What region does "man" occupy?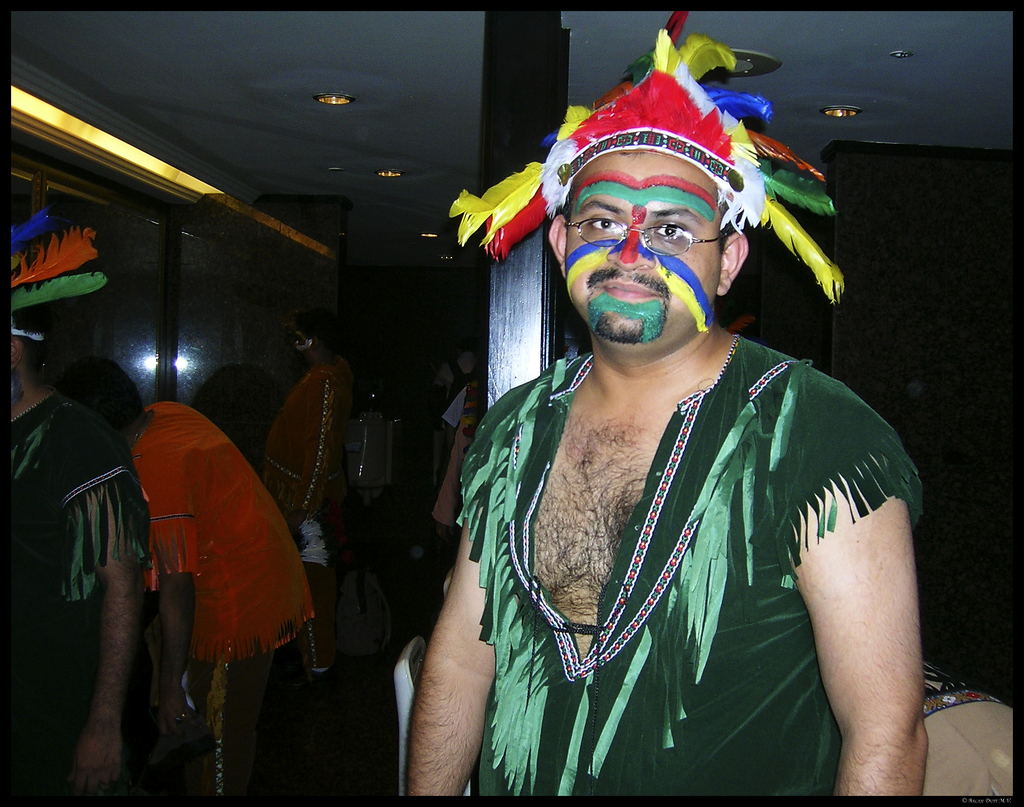
Rect(265, 308, 351, 667).
